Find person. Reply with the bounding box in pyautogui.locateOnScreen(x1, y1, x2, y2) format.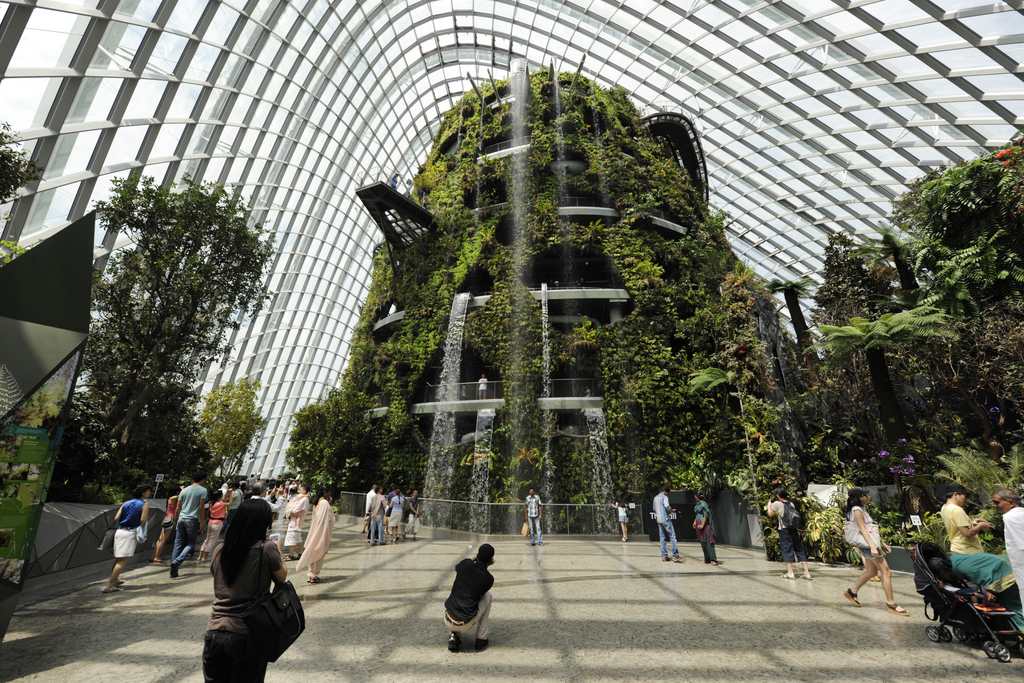
pyautogui.locateOnScreen(766, 489, 813, 579).
